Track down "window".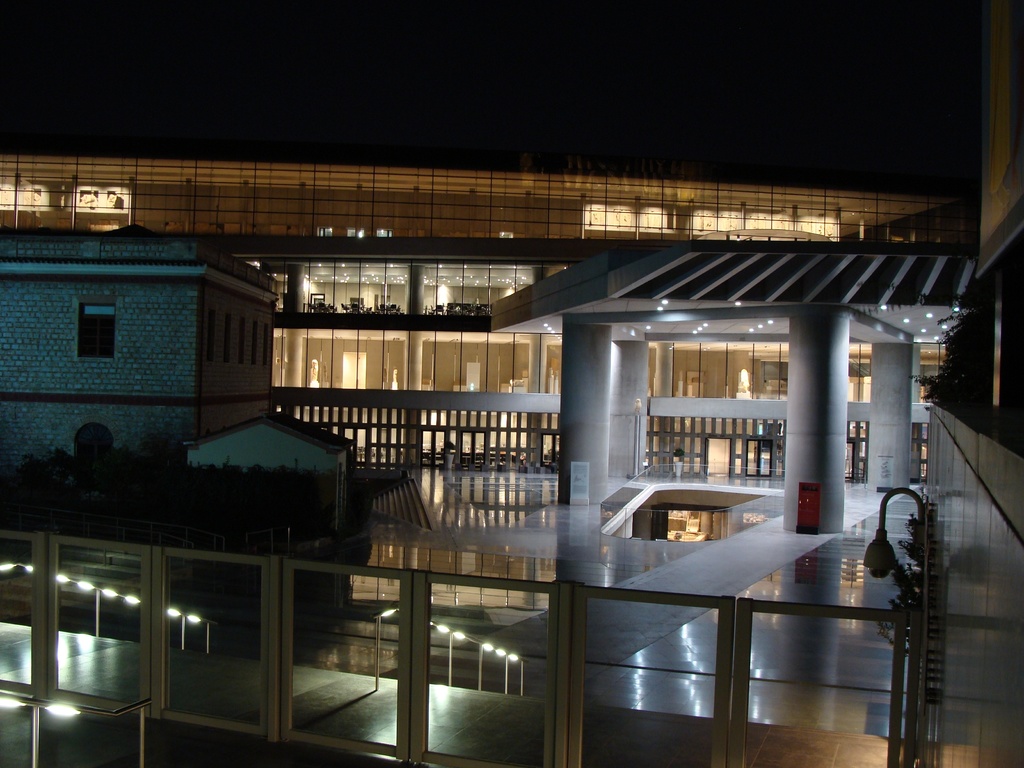
Tracked to bbox=[262, 323, 268, 366].
